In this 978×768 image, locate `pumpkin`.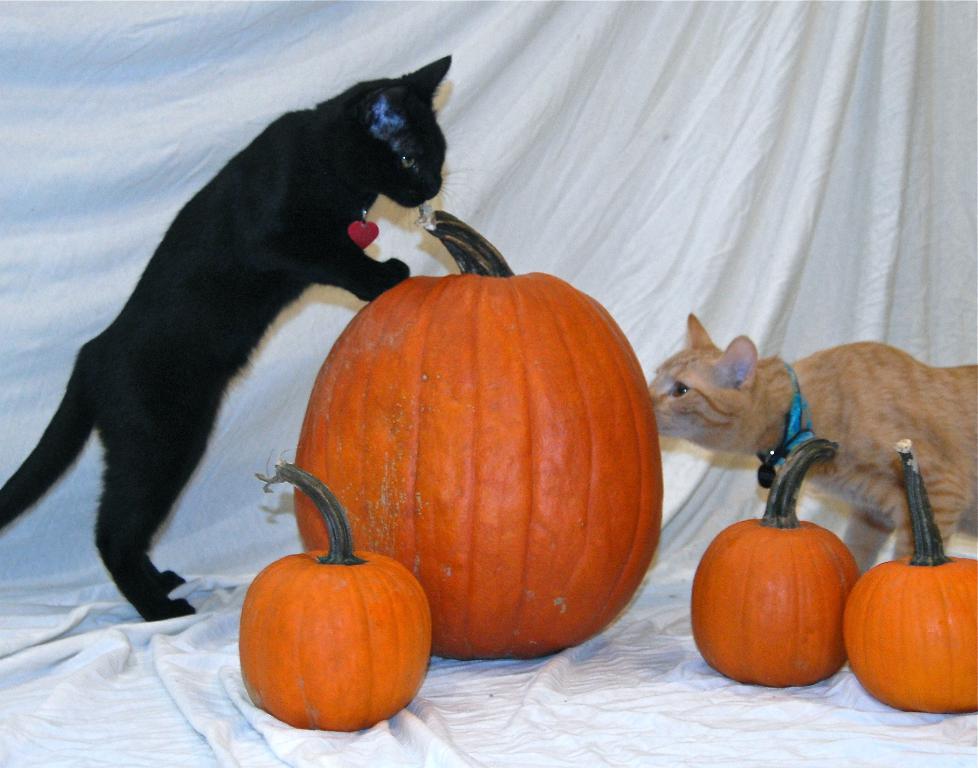
Bounding box: left=842, top=437, right=977, bottom=714.
